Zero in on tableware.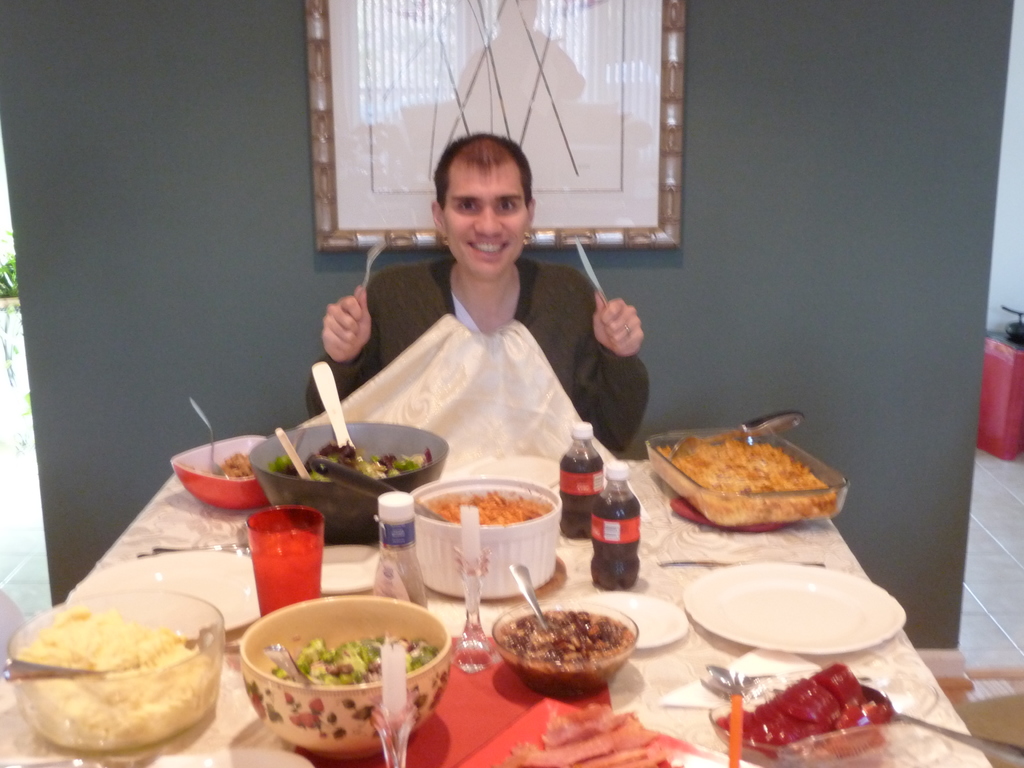
Zeroed in: bbox(491, 601, 639, 705).
